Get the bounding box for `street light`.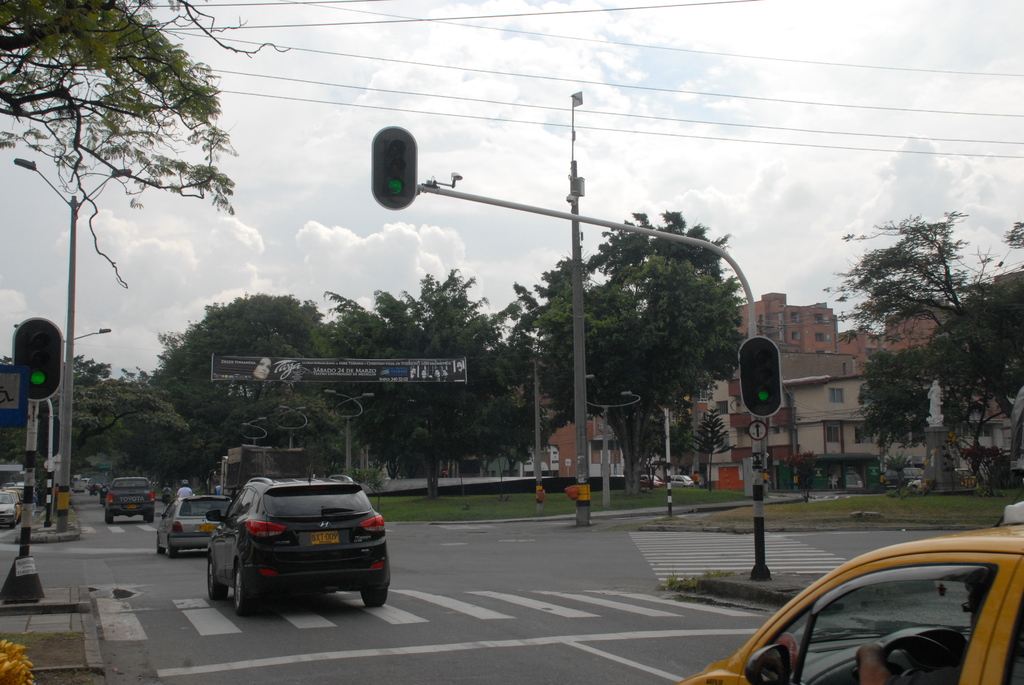
570, 370, 644, 508.
